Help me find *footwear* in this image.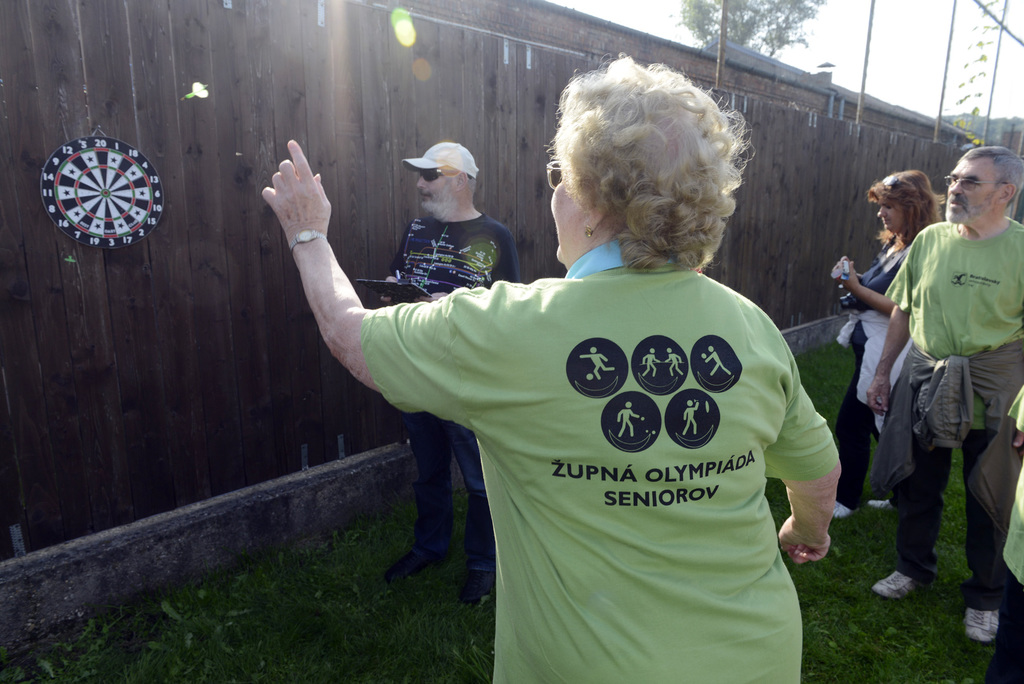
Found it: [870,564,919,605].
